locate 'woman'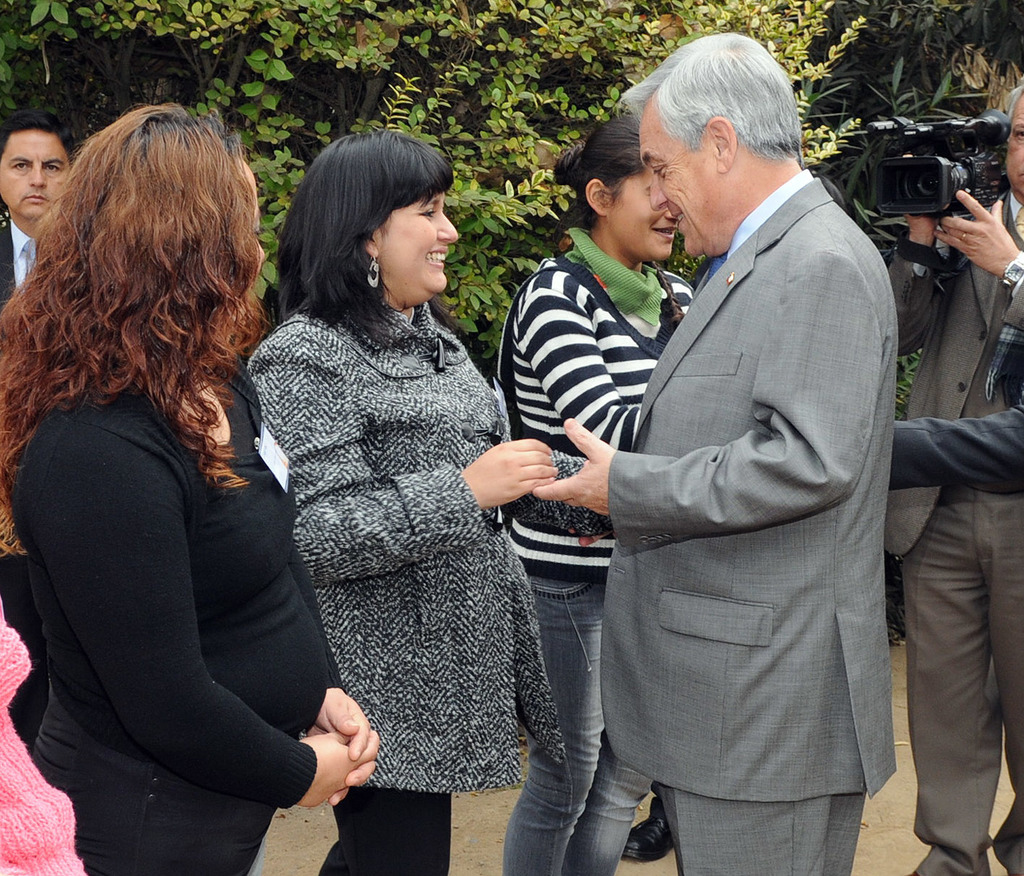
crop(0, 100, 384, 875)
